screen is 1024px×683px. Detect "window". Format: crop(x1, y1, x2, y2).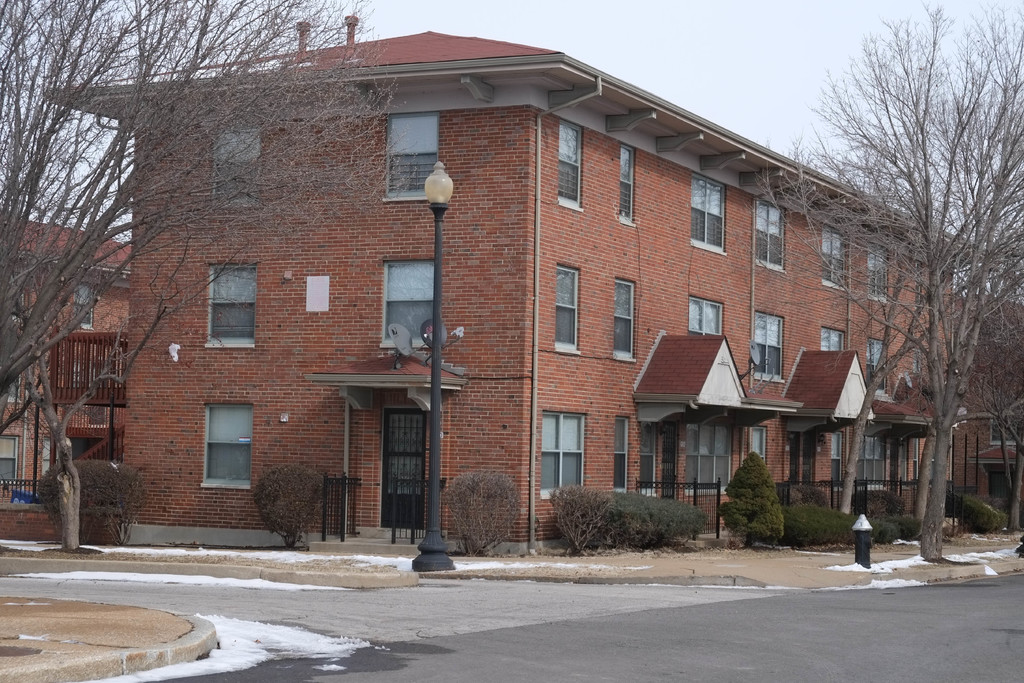
crop(810, 325, 852, 350).
